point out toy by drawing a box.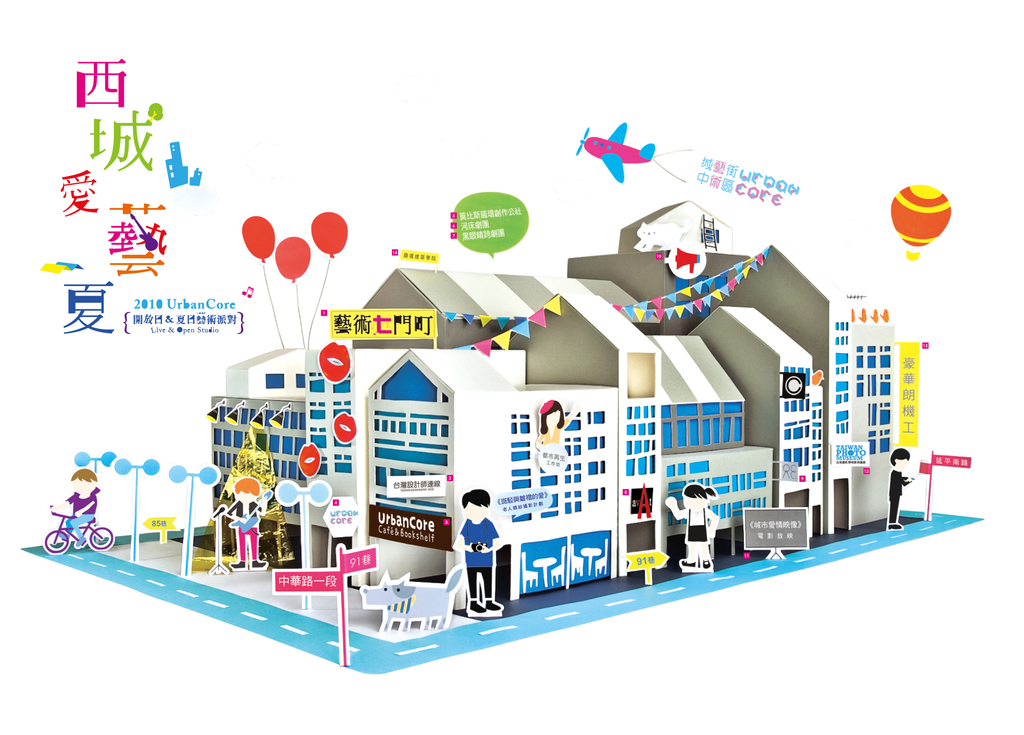
<region>574, 122, 654, 182</region>.
